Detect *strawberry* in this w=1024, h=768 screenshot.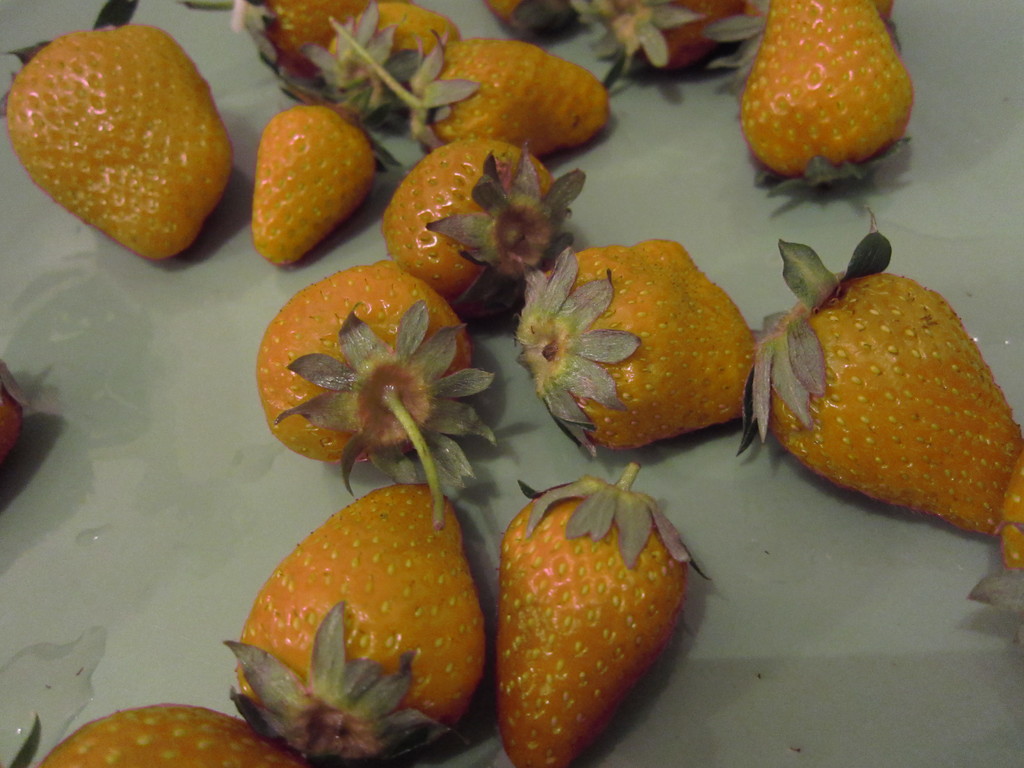
Detection: x1=230 y1=0 x2=458 y2=124.
